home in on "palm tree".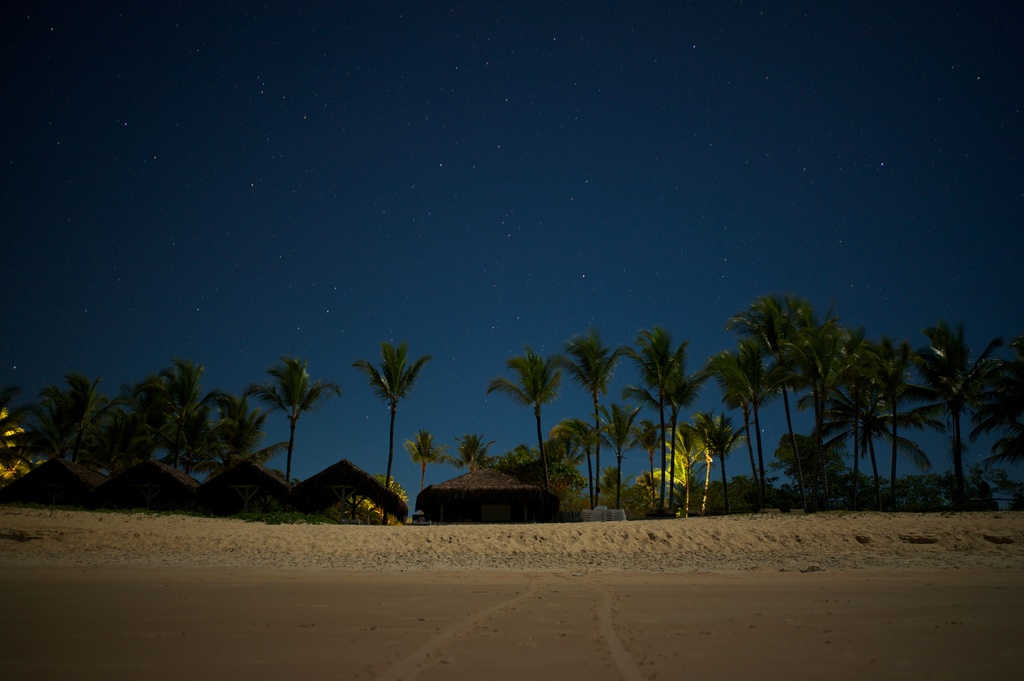
Homed in at (x1=473, y1=349, x2=575, y2=525).
